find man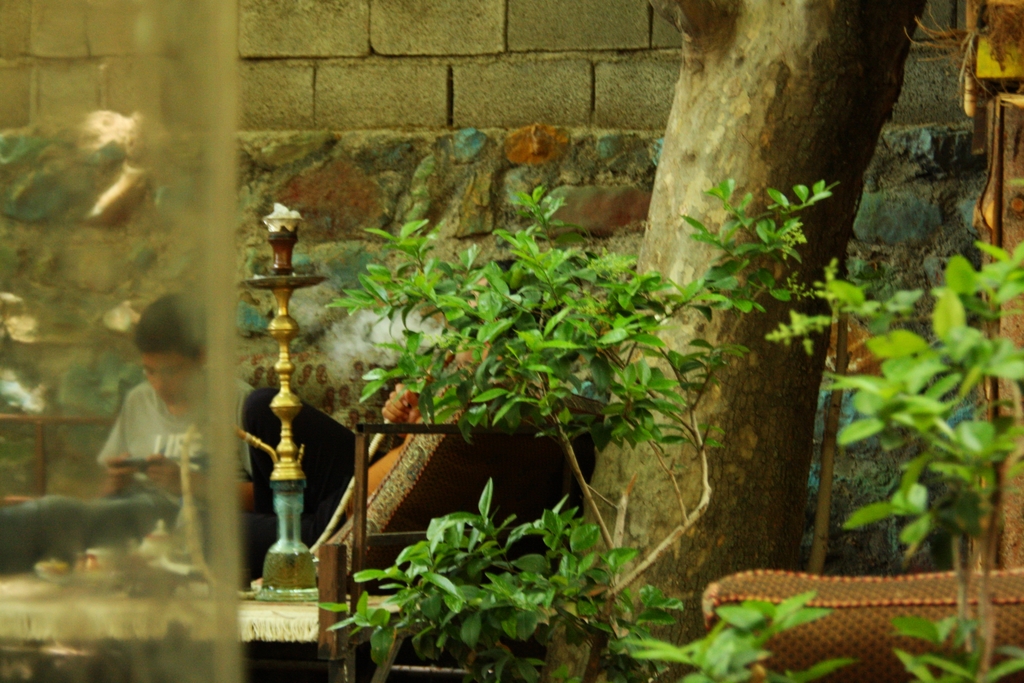
81 293 270 506
